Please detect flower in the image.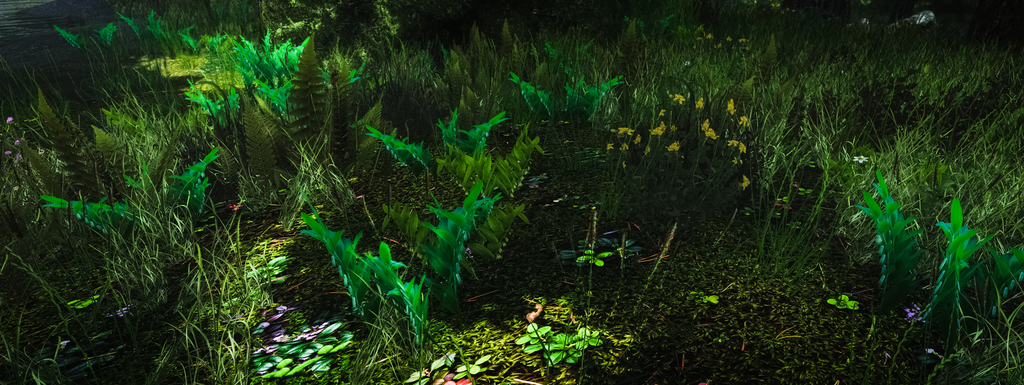
rect(738, 115, 751, 127).
